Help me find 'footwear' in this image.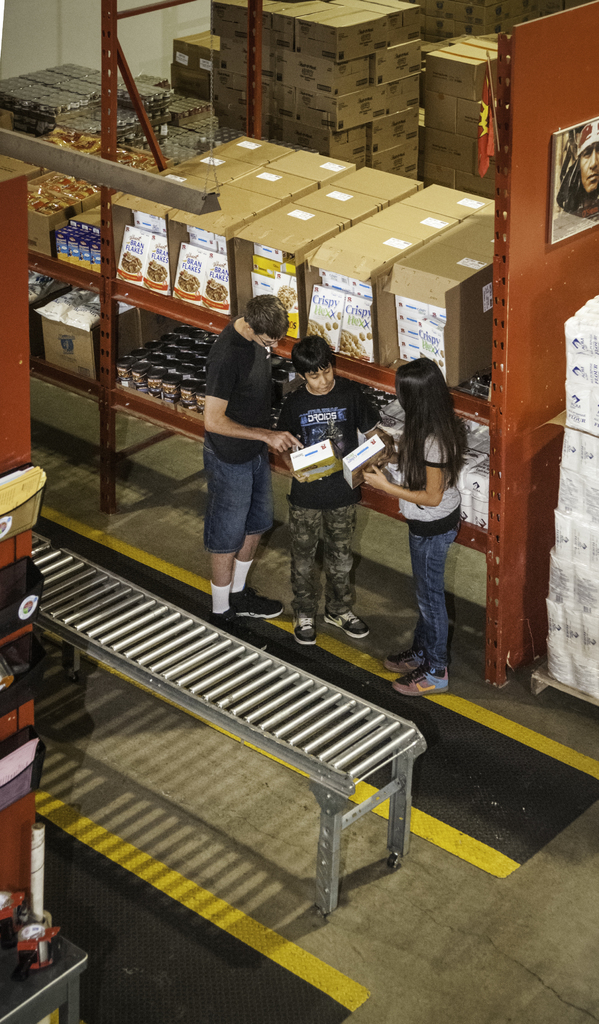
Found it: {"x1": 213, "y1": 610, "x2": 269, "y2": 650}.
